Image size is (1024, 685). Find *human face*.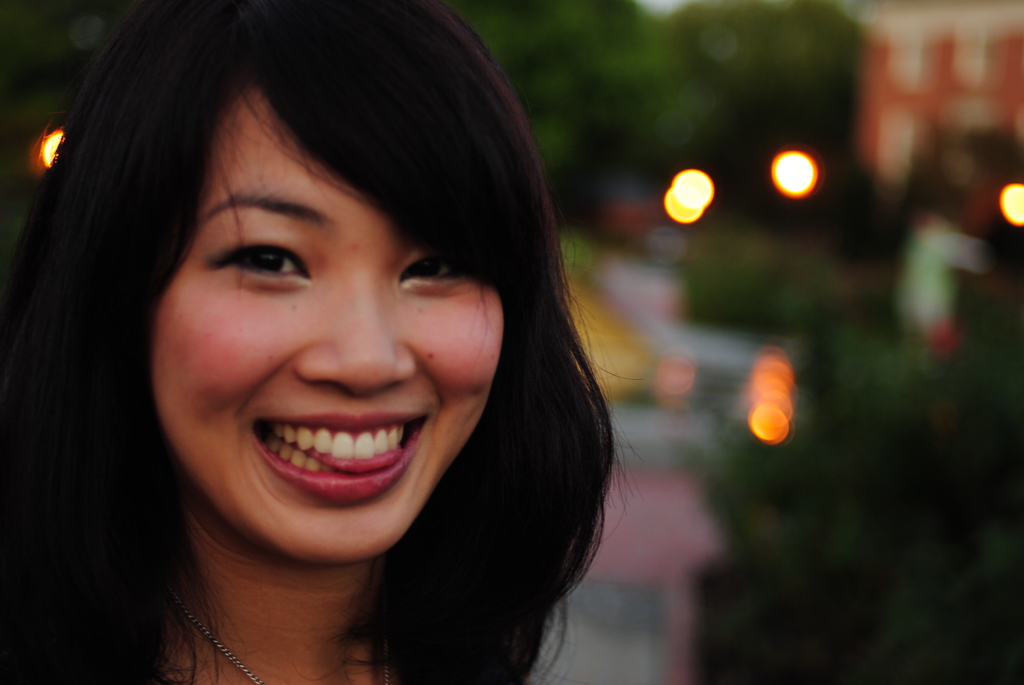
147,95,508,559.
